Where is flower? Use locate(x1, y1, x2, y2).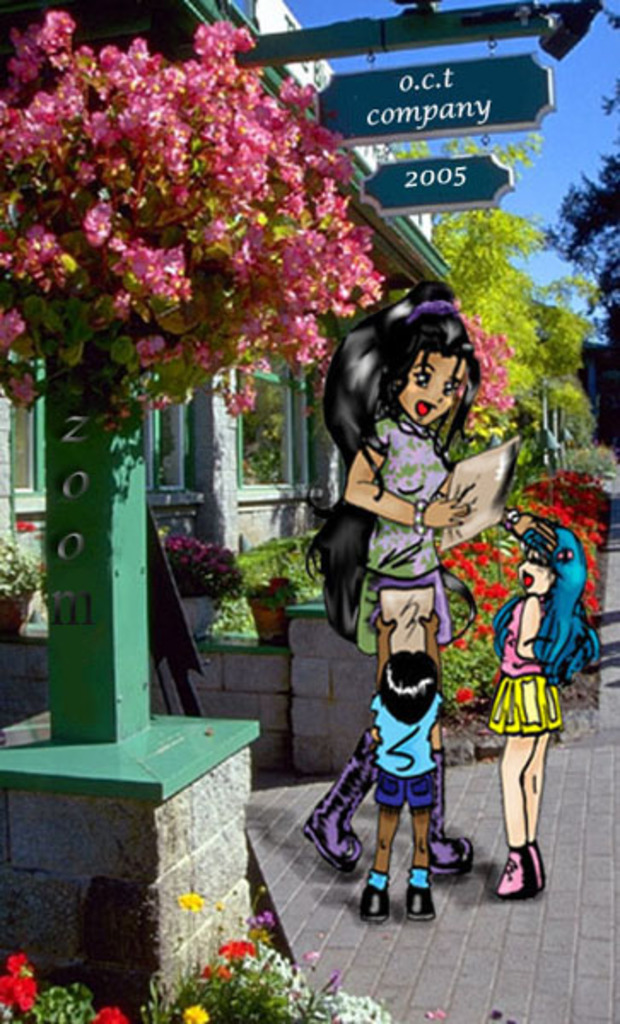
locate(176, 889, 205, 915).
